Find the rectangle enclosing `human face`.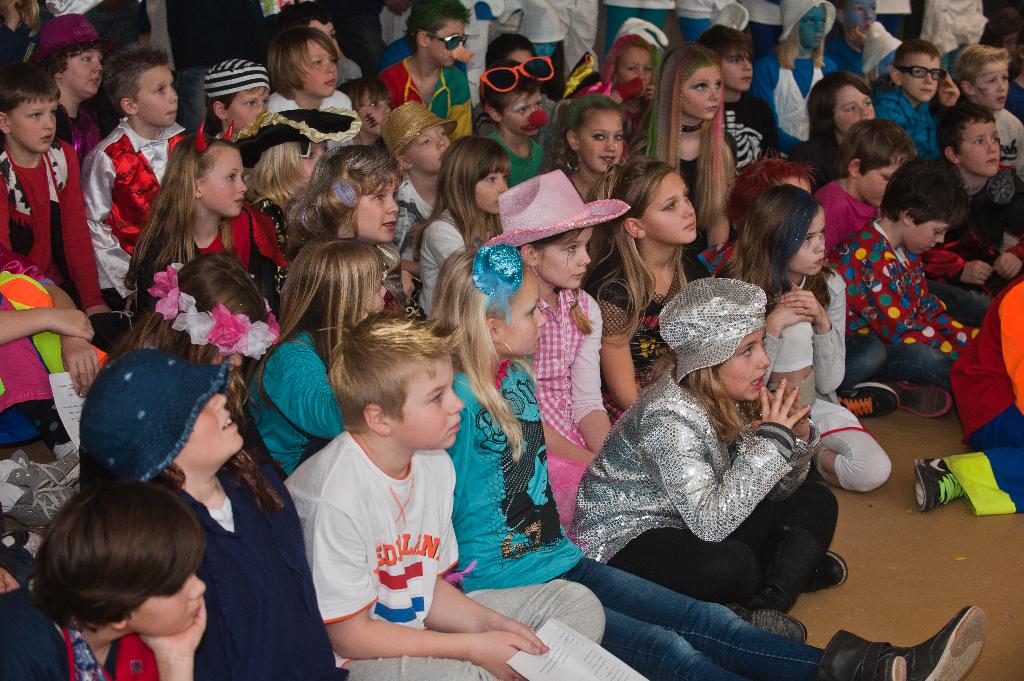
crop(357, 171, 399, 243).
